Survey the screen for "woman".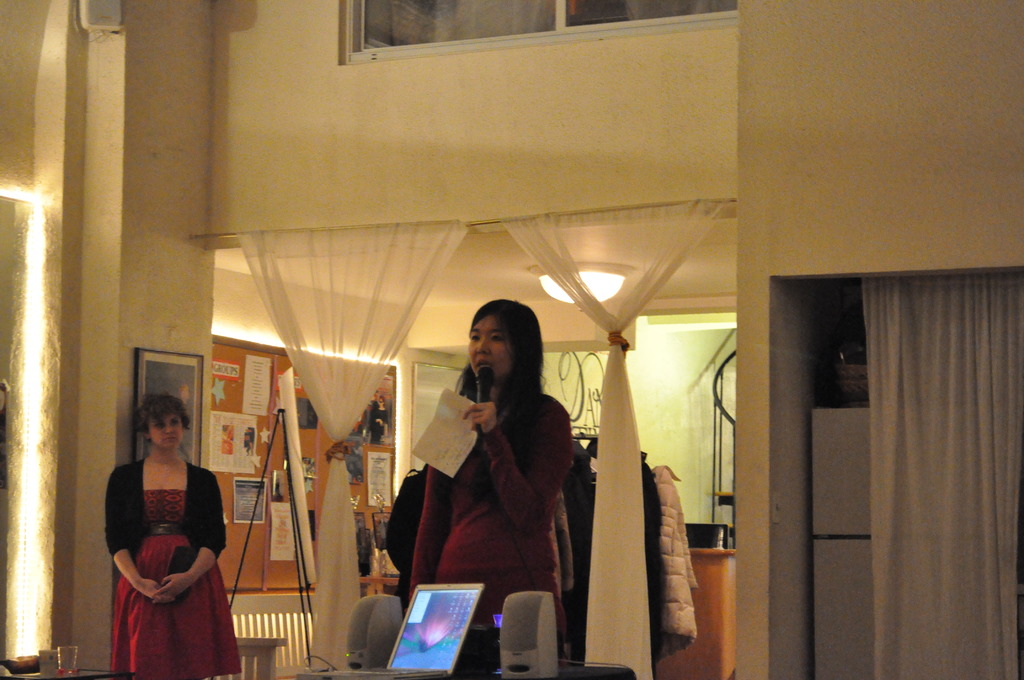
Survey found: bbox(97, 381, 229, 674).
